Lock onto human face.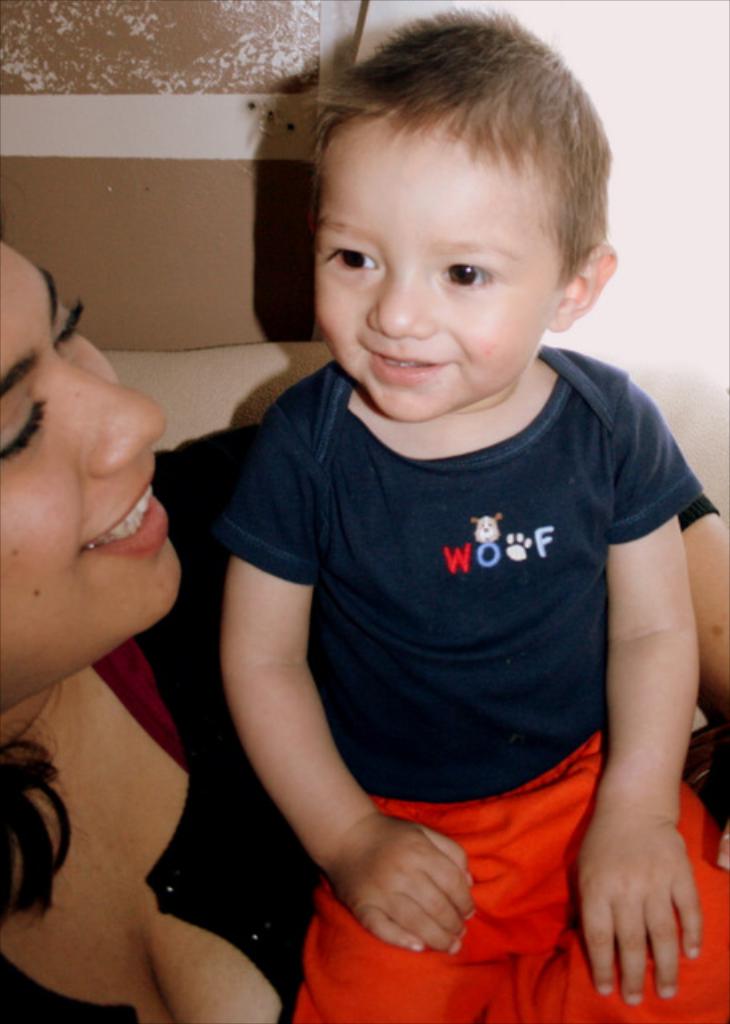
Locked: region(317, 128, 559, 414).
